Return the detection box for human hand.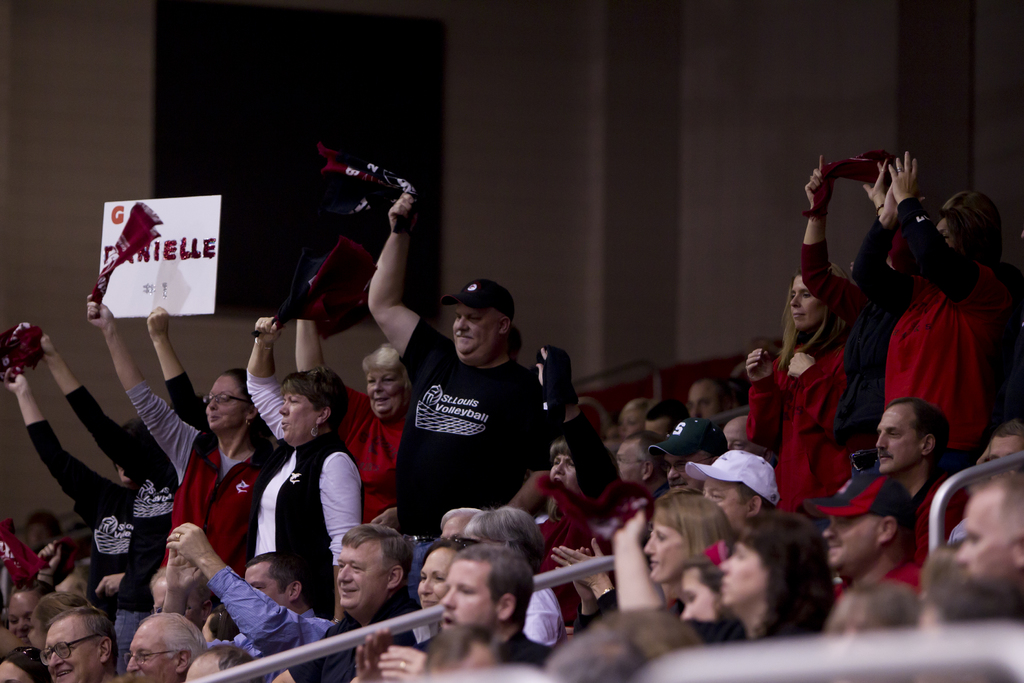
x1=385 y1=193 x2=415 y2=234.
